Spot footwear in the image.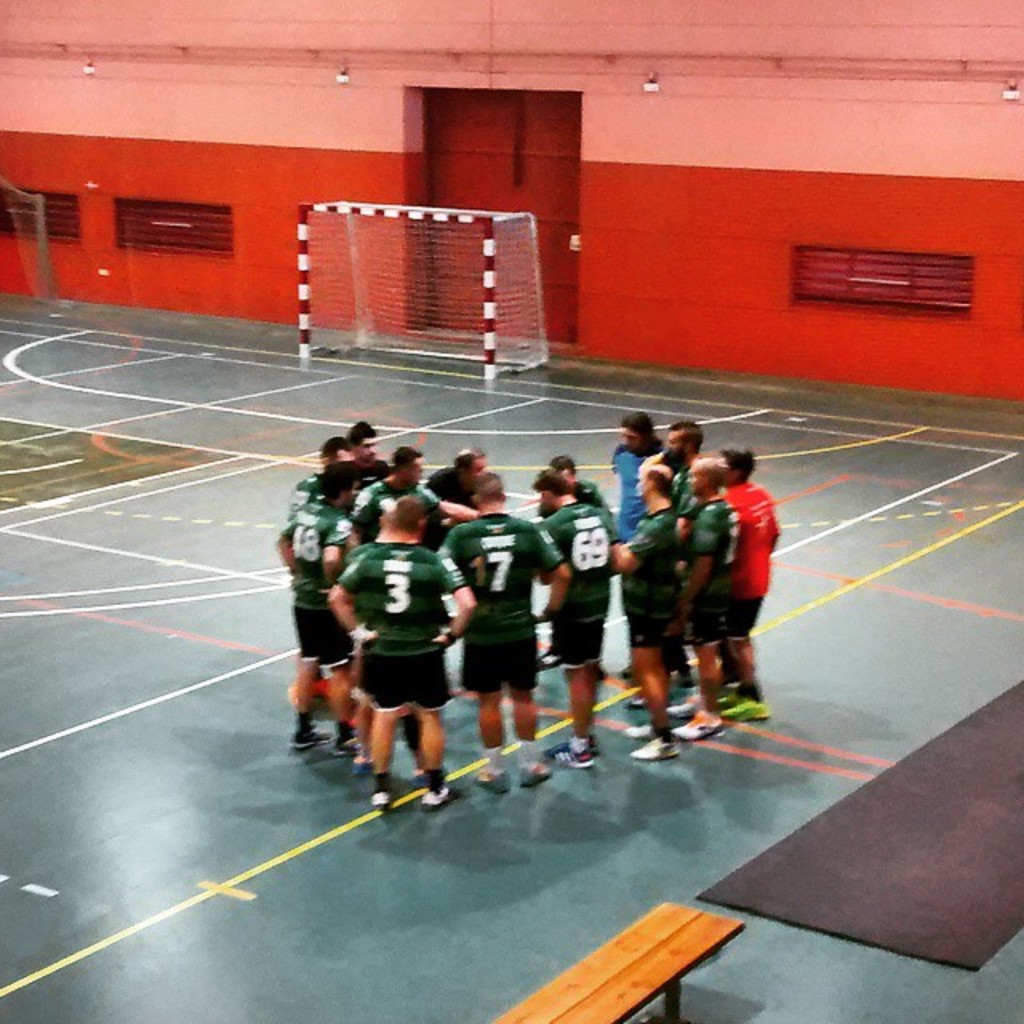
footwear found at bbox=(677, 704, 726, 744).
